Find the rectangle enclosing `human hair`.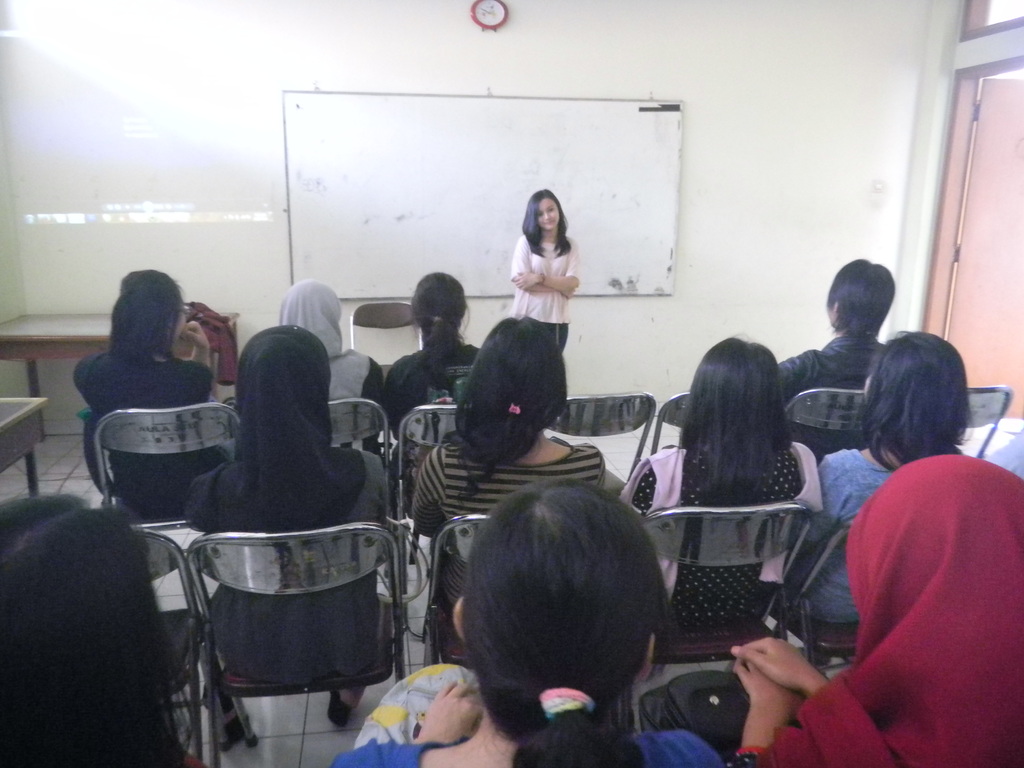
detection(826, 258, 897, 336).
